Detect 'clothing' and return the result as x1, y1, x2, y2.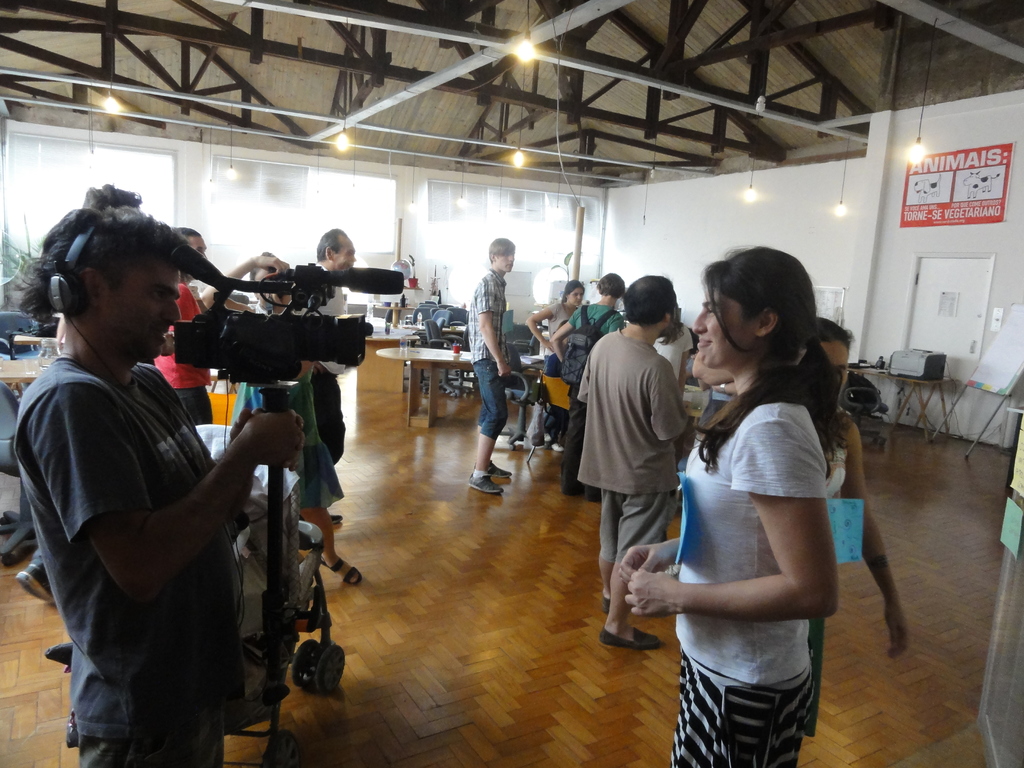
569, 305, 626, 495.
